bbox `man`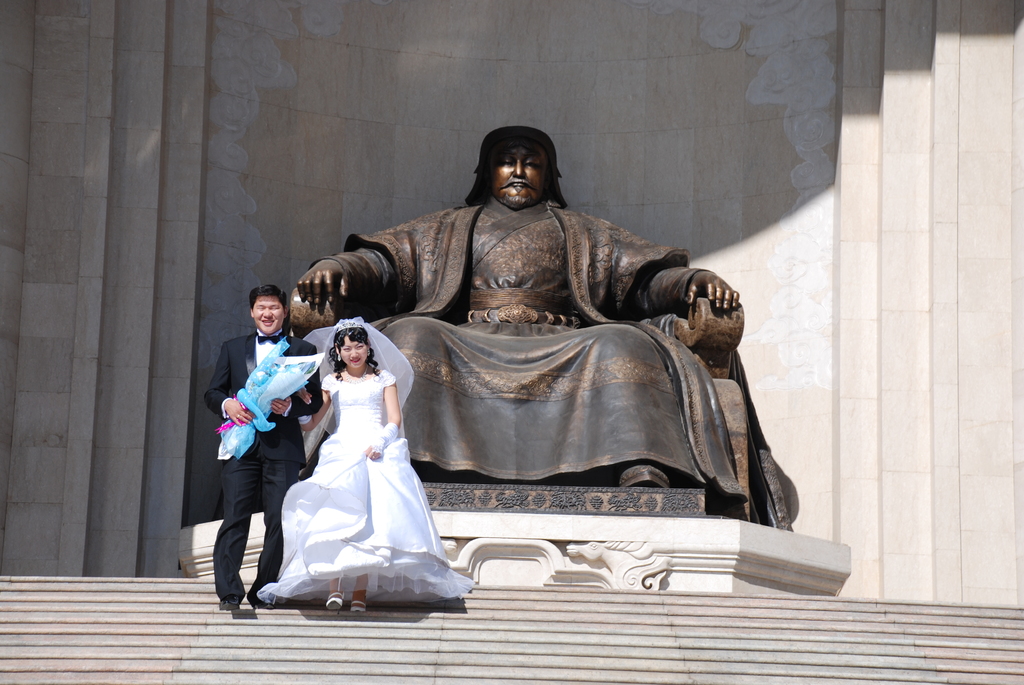
bbox=[202, 303, 305, 604]
